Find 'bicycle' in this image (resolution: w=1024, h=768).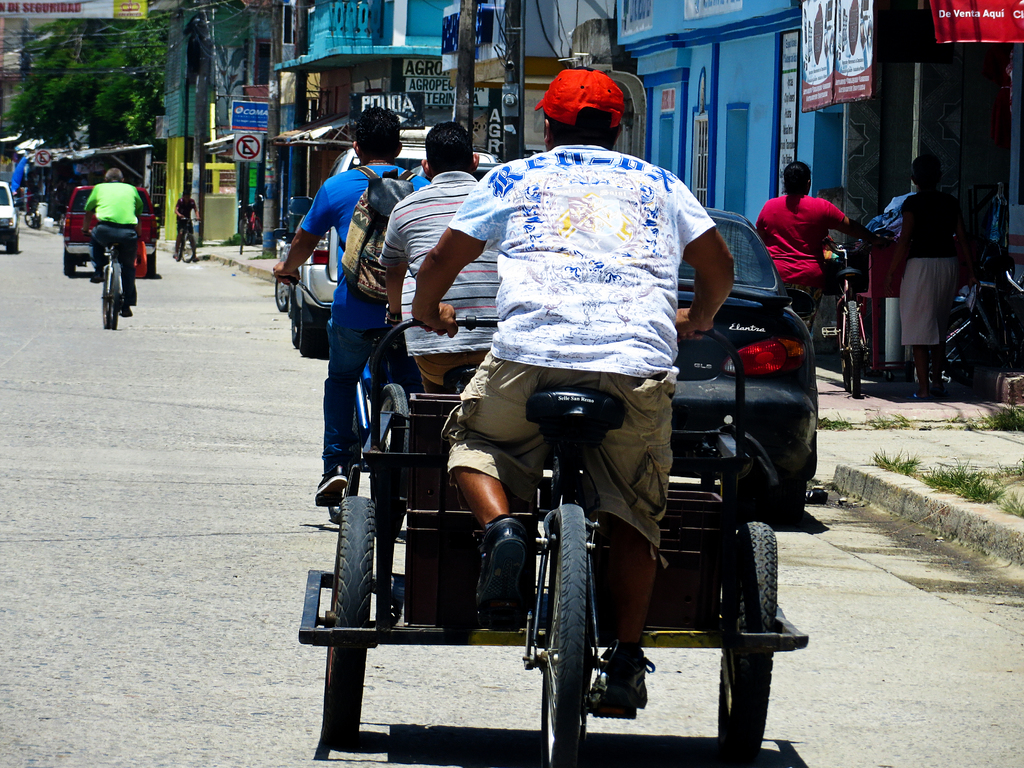
bbox=[172, 214, 204, 260].
